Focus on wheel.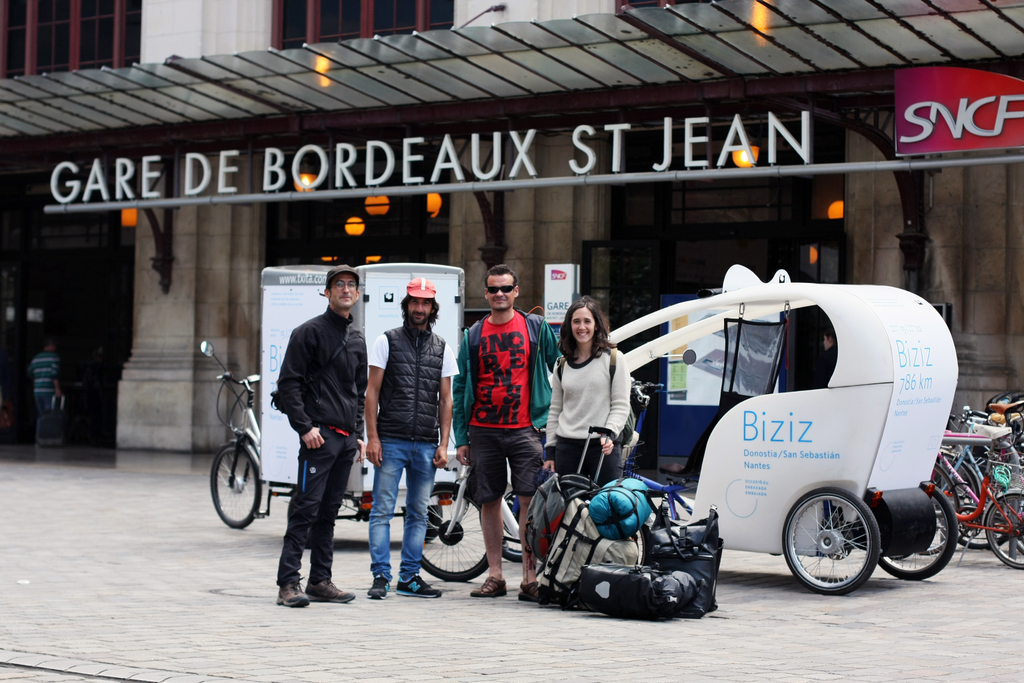
Focused at l=497, t=480, r=536, b=567.
